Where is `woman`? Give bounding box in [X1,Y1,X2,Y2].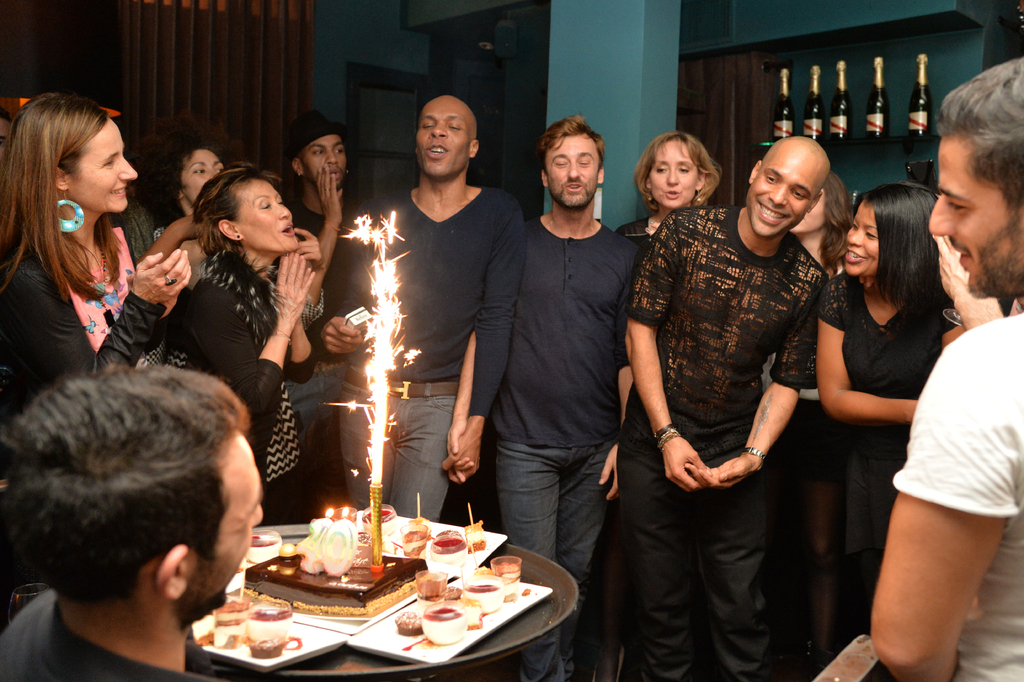
[7,96,175,407].
